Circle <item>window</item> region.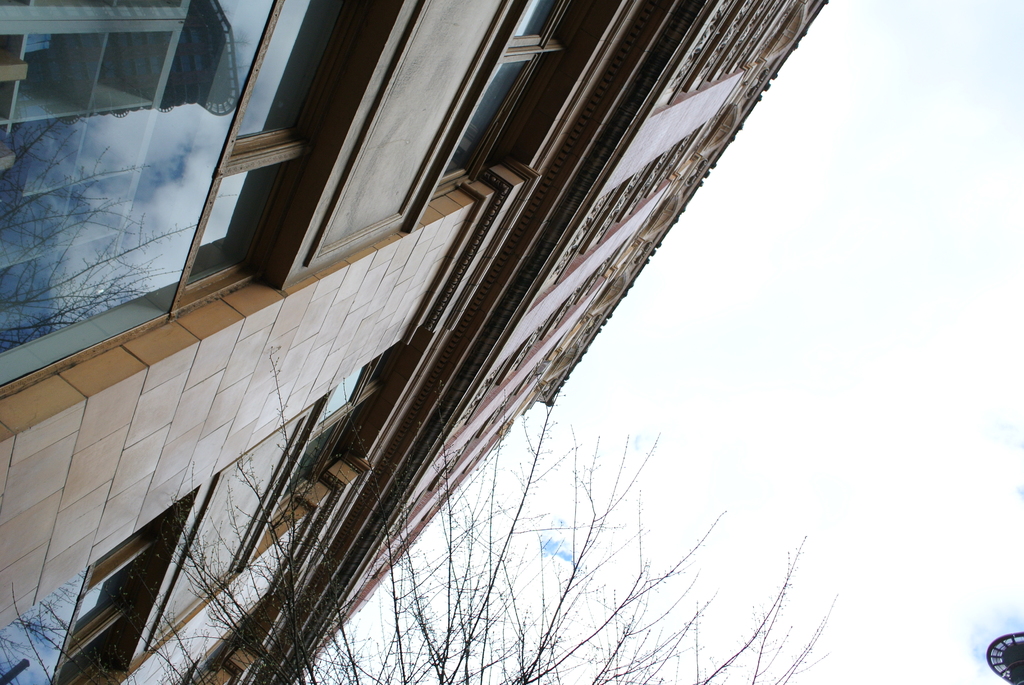
Region: detection(257, 345, 399, 548).
